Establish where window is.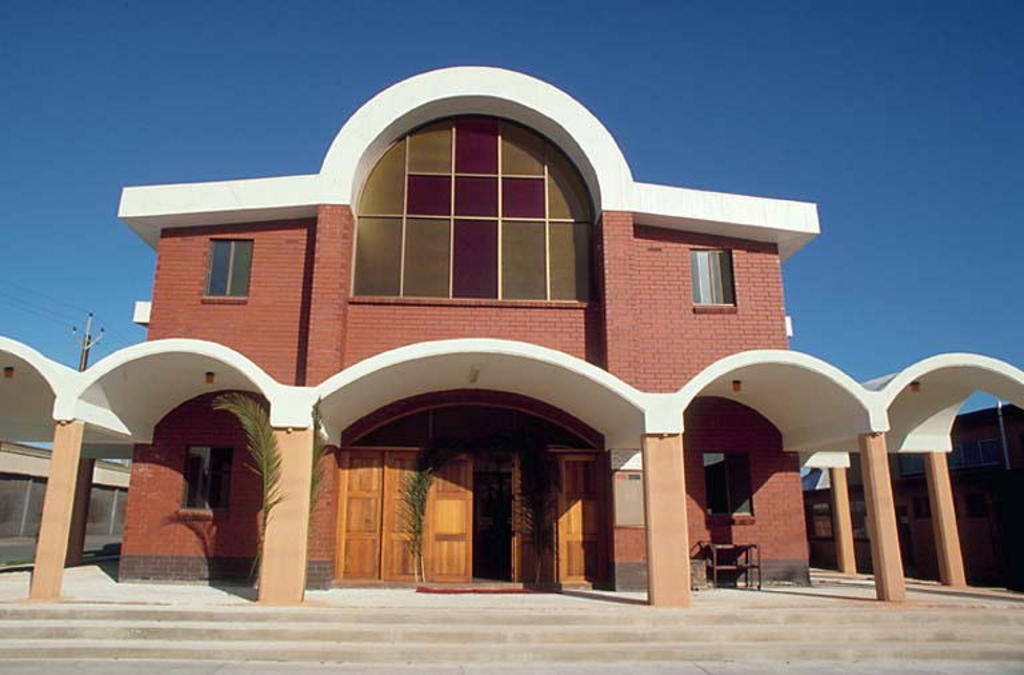
Established at (703, 450, 756, 515).
